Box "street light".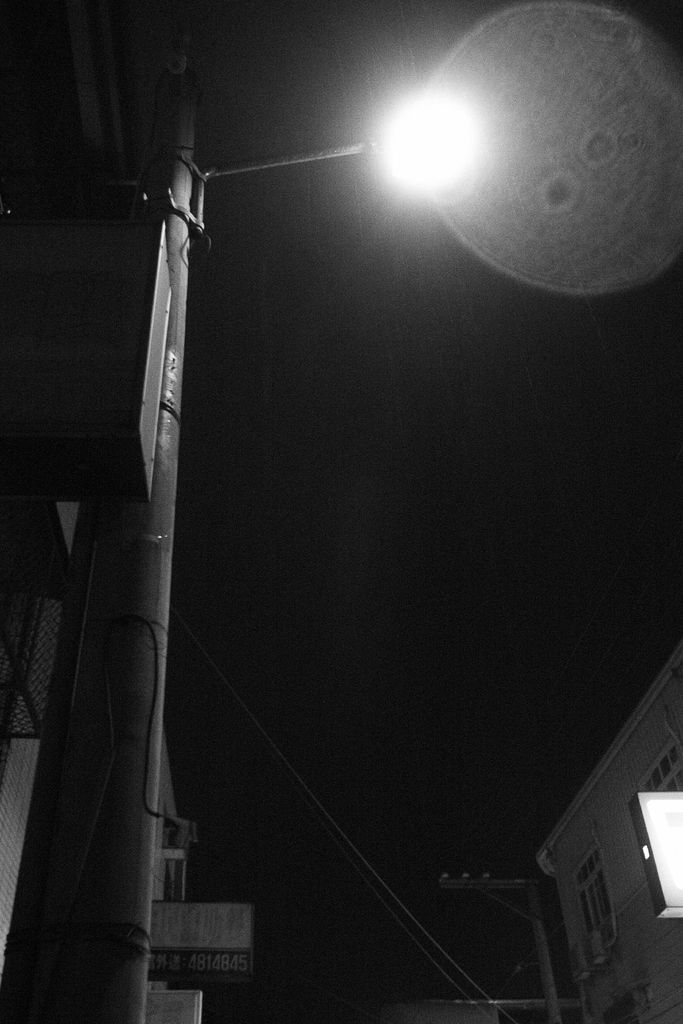
bbox(65, 81, 484, 1023).
